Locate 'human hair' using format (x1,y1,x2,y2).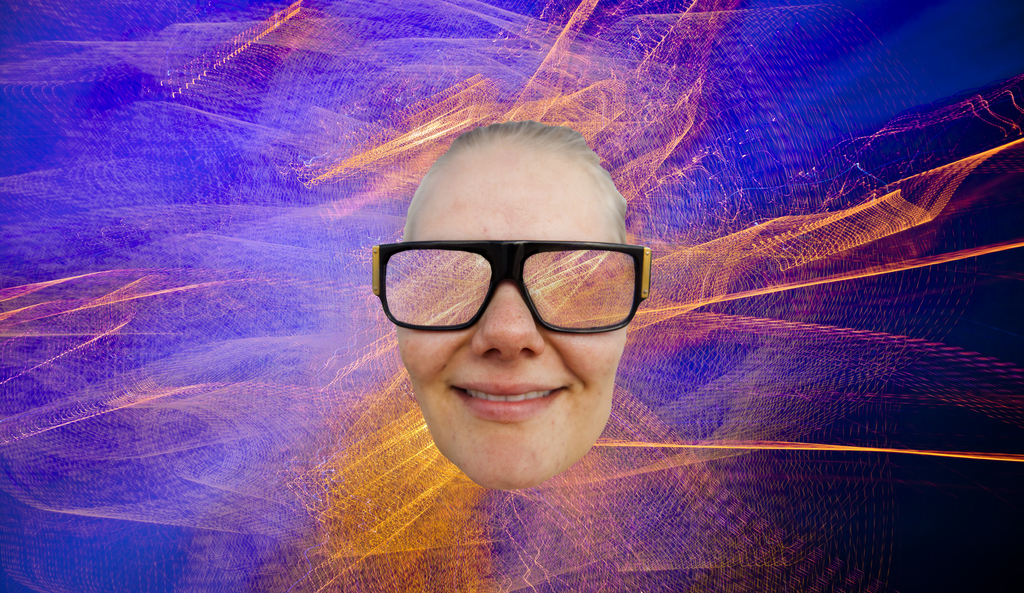
(401,130,631,252).
